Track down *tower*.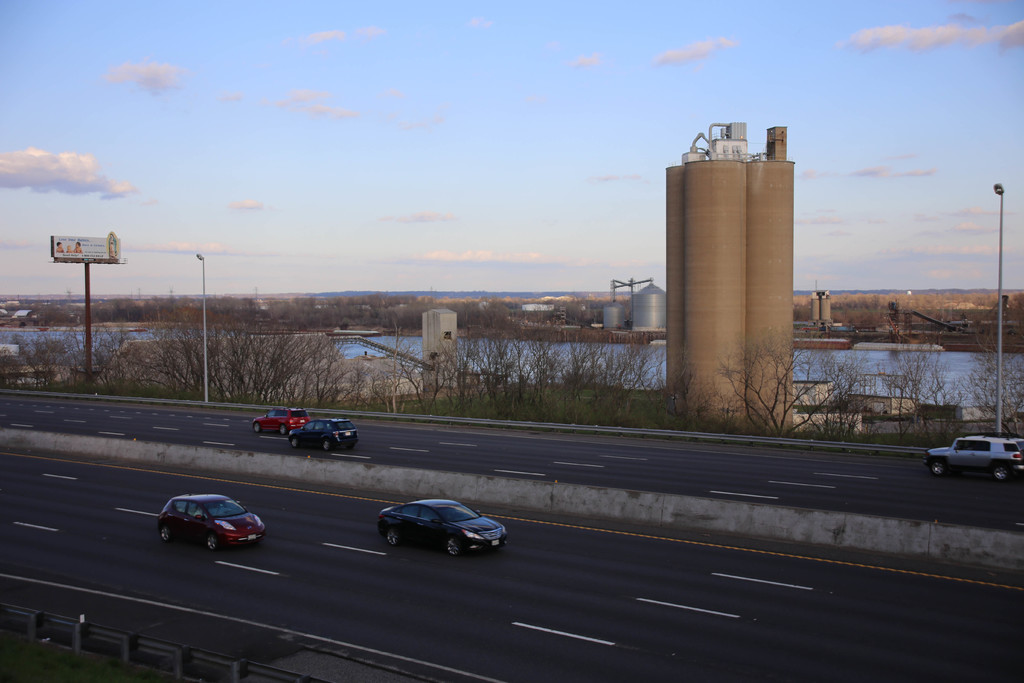
Tracked to (653, 103, 819, 400).
